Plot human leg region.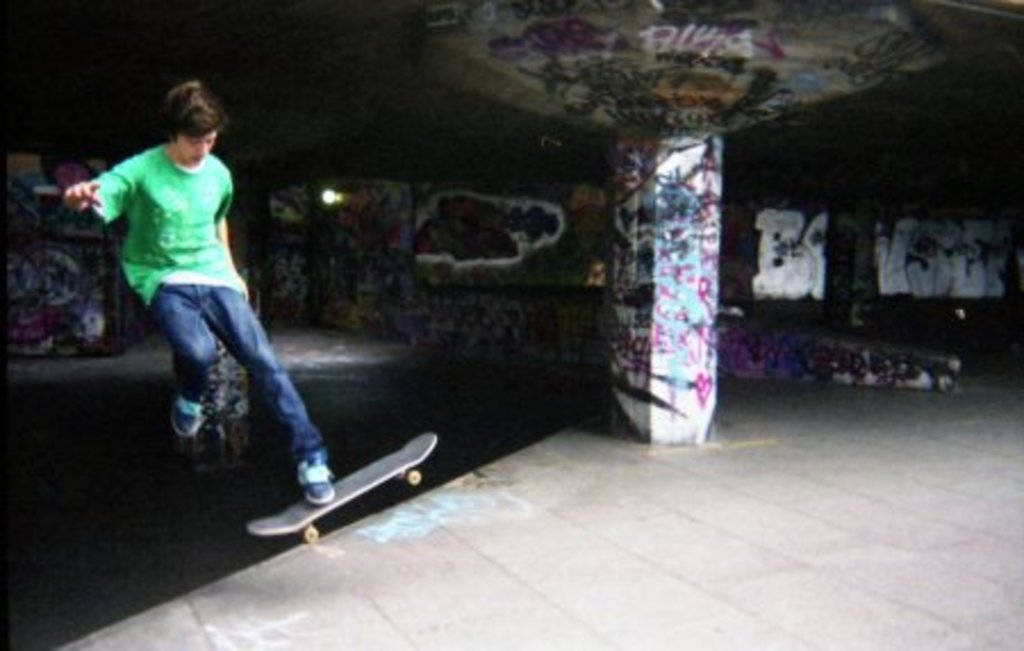
Plotted at <bbox>141, 259, 216, 446</bbox>.
